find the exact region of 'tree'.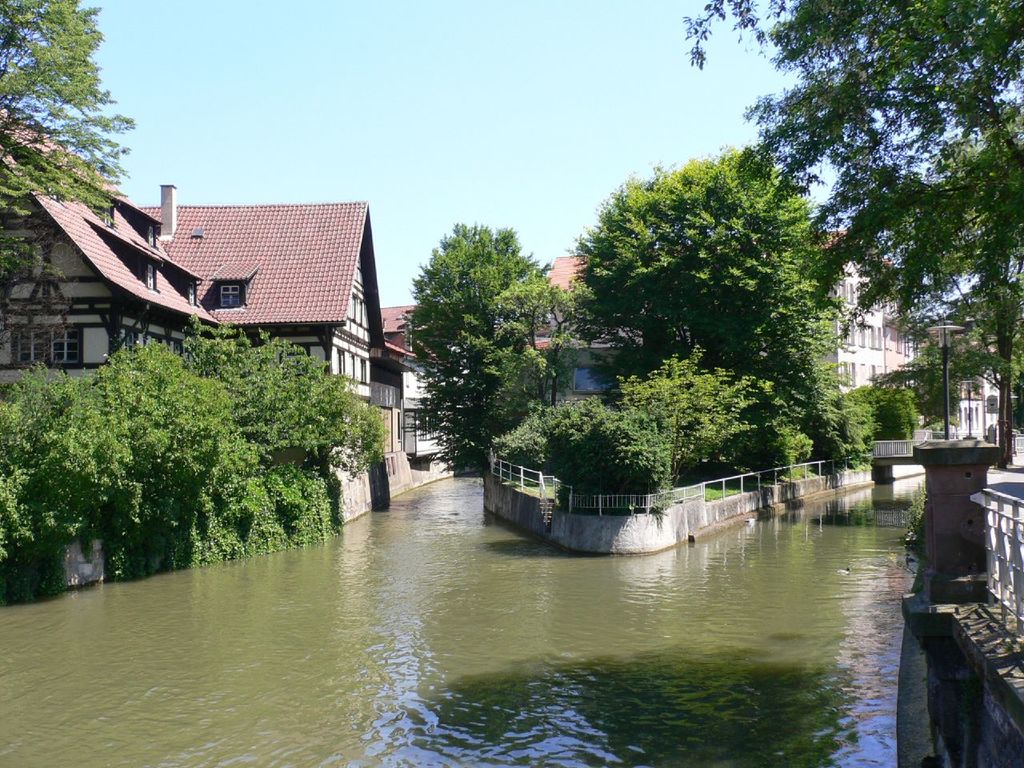
Exact region: pyautogui.locateOnScreen(2, 0, 144, 227).
